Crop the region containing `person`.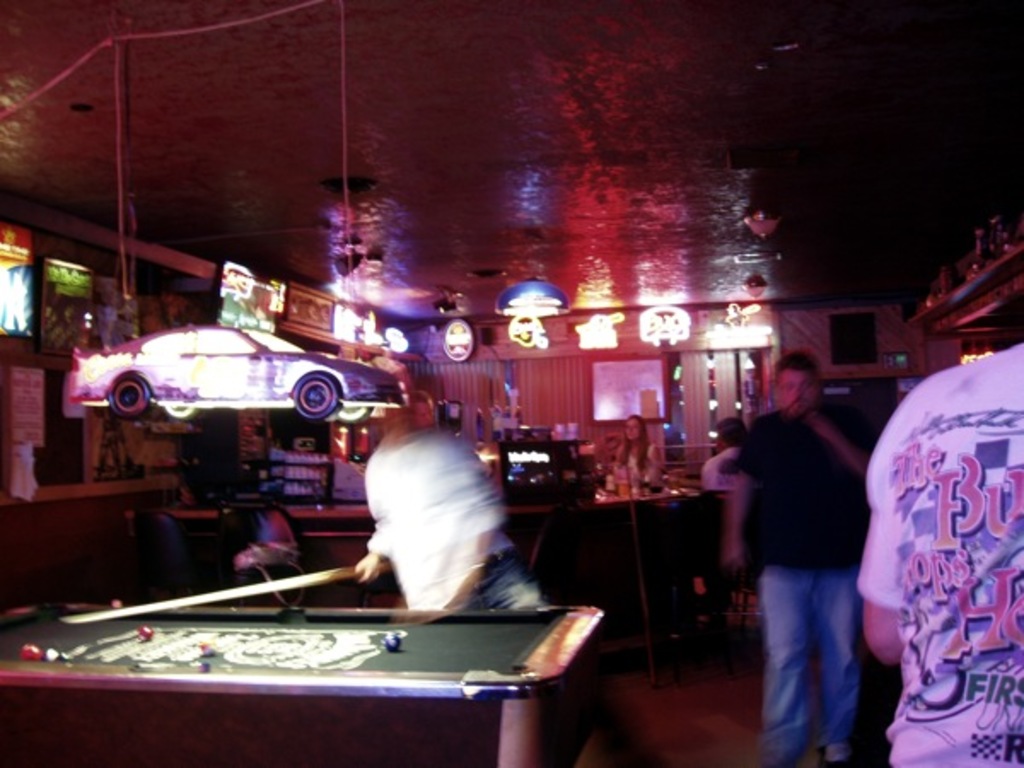
Crop region: x1=408 y1=387 x2=433 y2=435.
